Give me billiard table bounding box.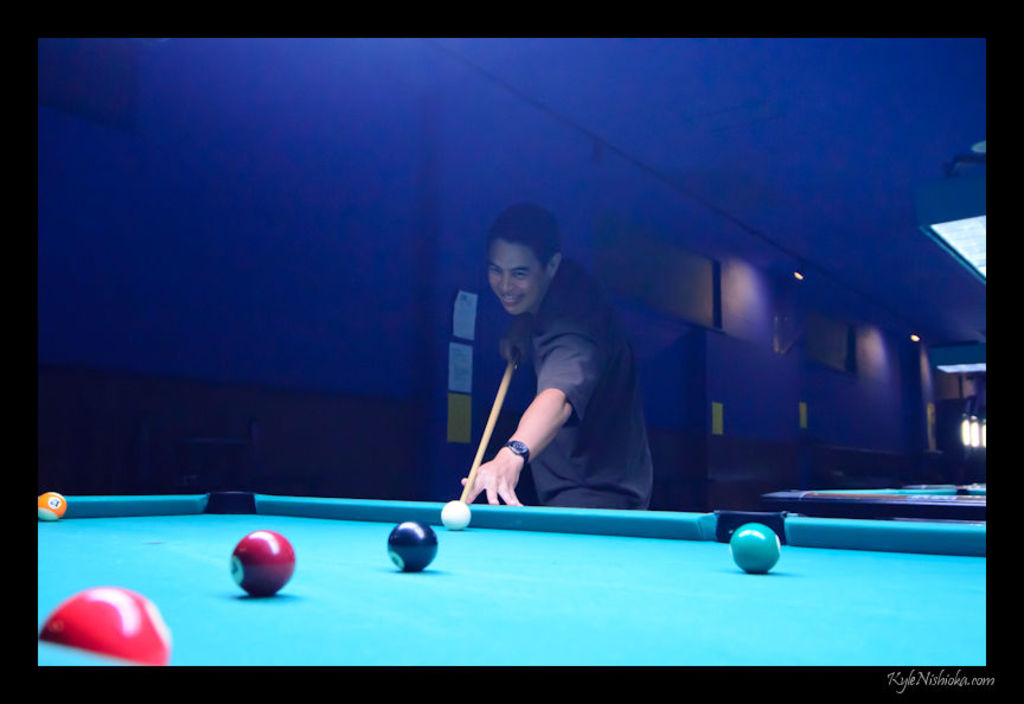
[761,486,987,520].
